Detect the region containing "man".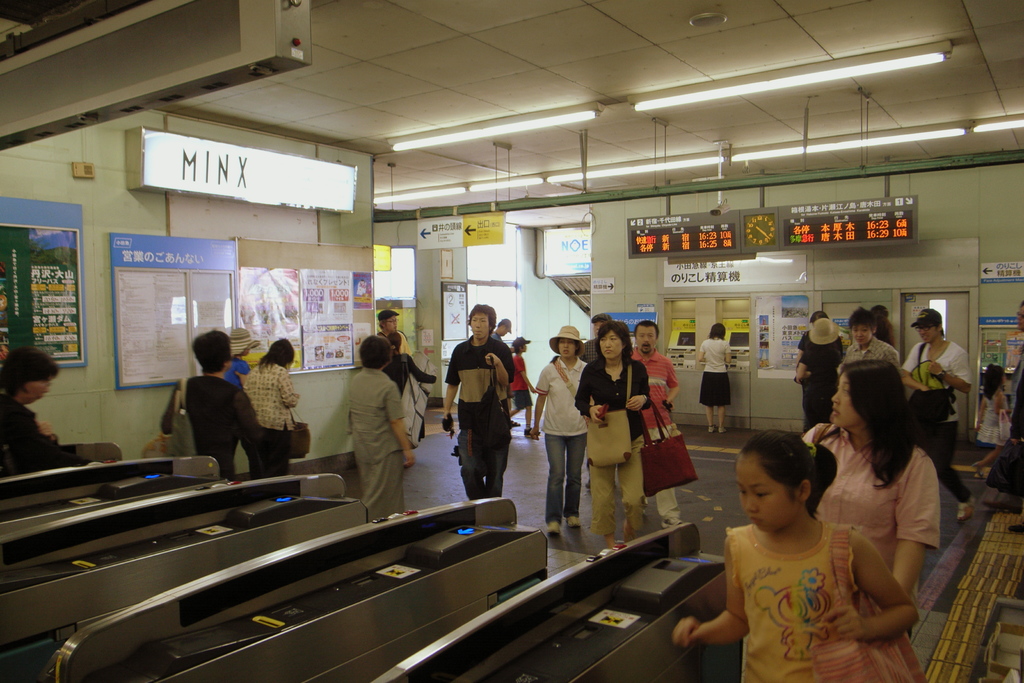
bbox(374, 311, 400, 345).
